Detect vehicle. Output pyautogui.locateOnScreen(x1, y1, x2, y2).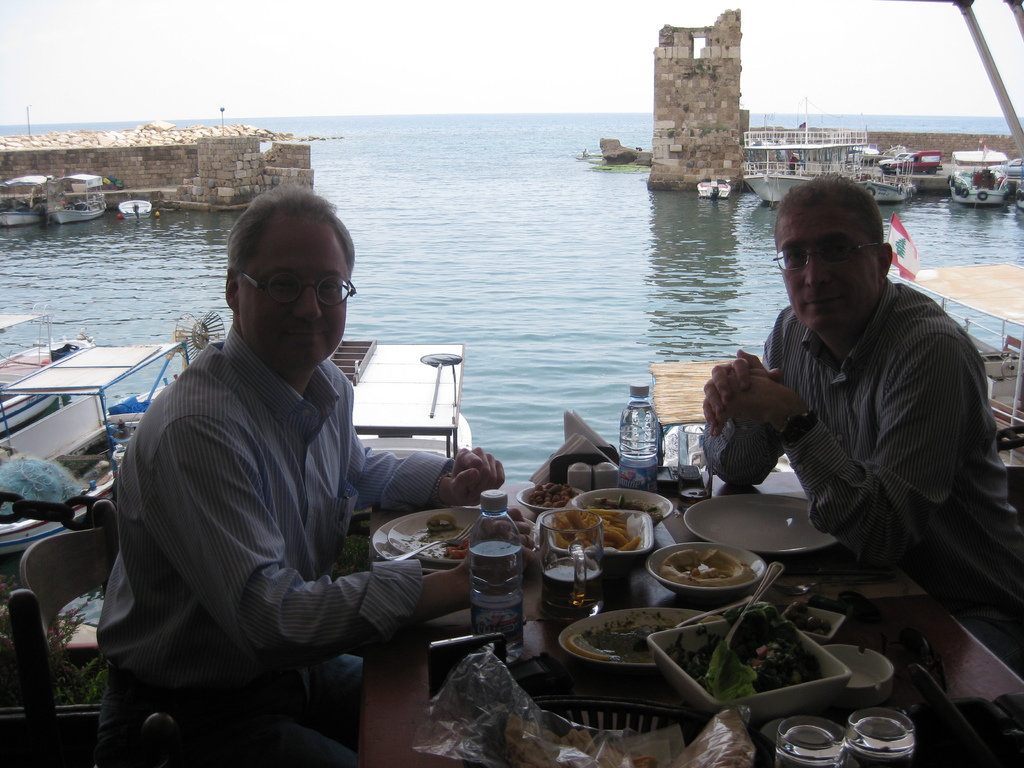
pyautogui.locateOnScreen(1004, 154, 1017, 184).
